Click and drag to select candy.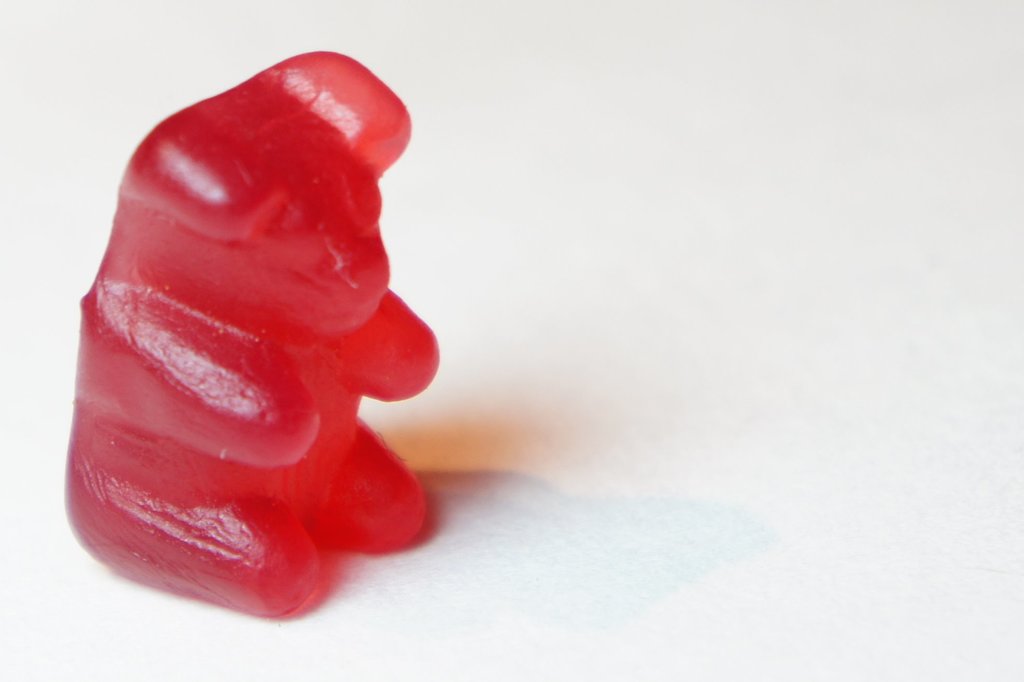
Selection: 52 53 452 651.
